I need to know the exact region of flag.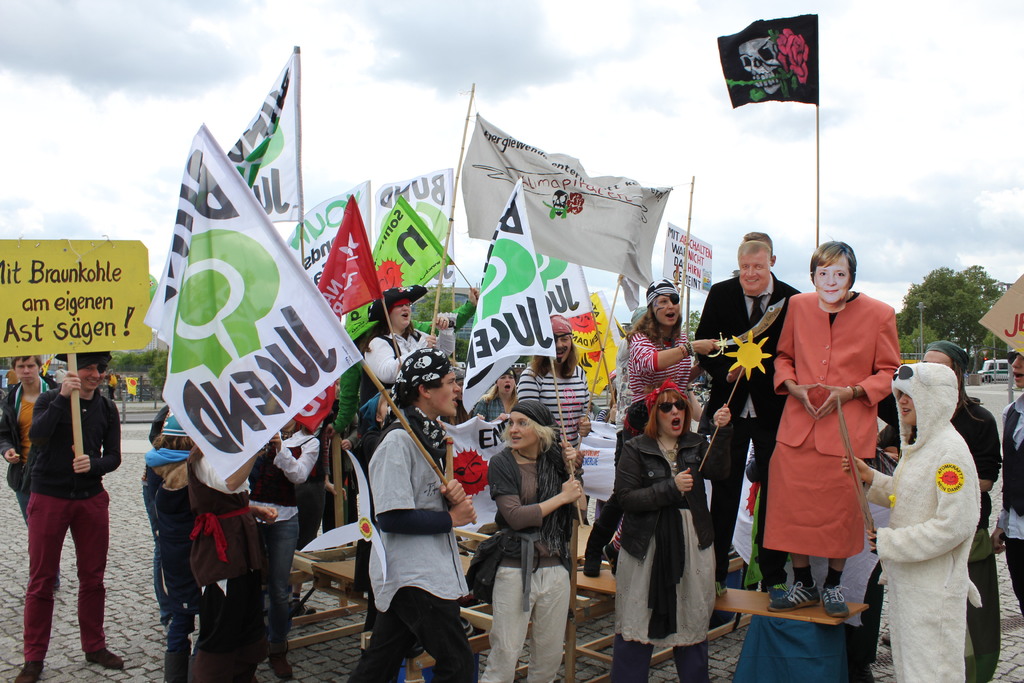
Region: crop(35, 358, 53, 378).
